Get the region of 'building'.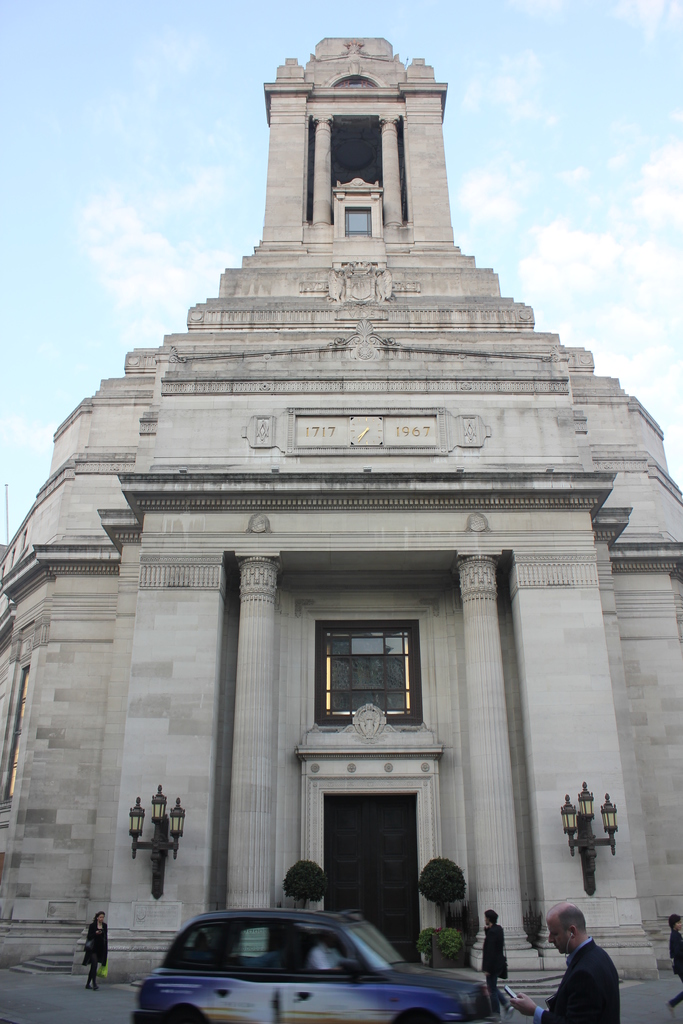
[left=0, top=38, right=682, bottom=984].
